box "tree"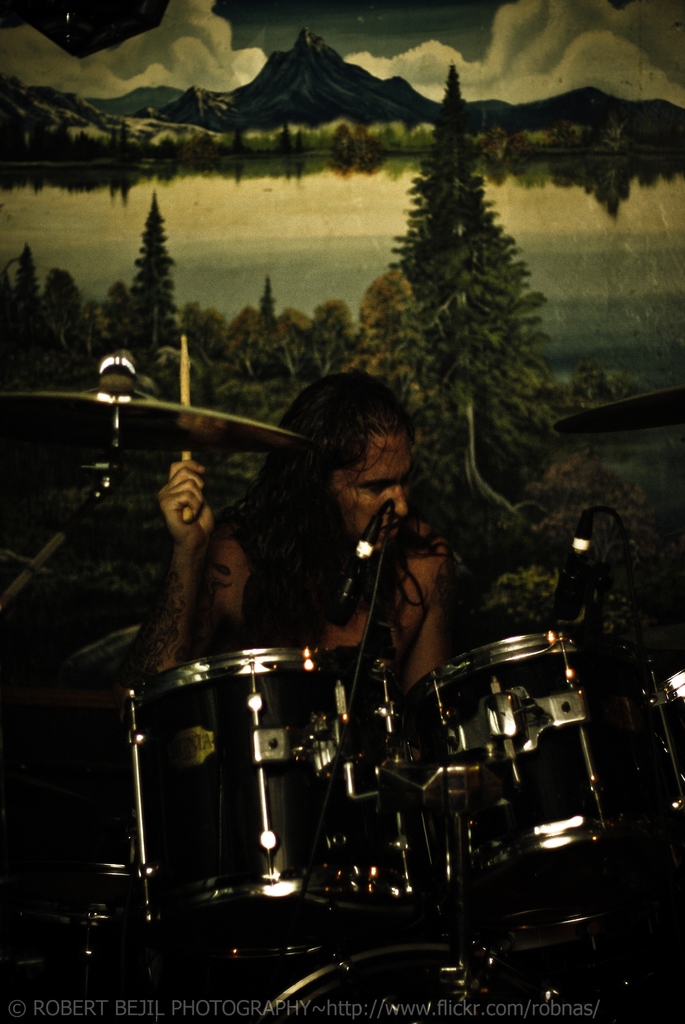
(96, 276, 136, 346)
